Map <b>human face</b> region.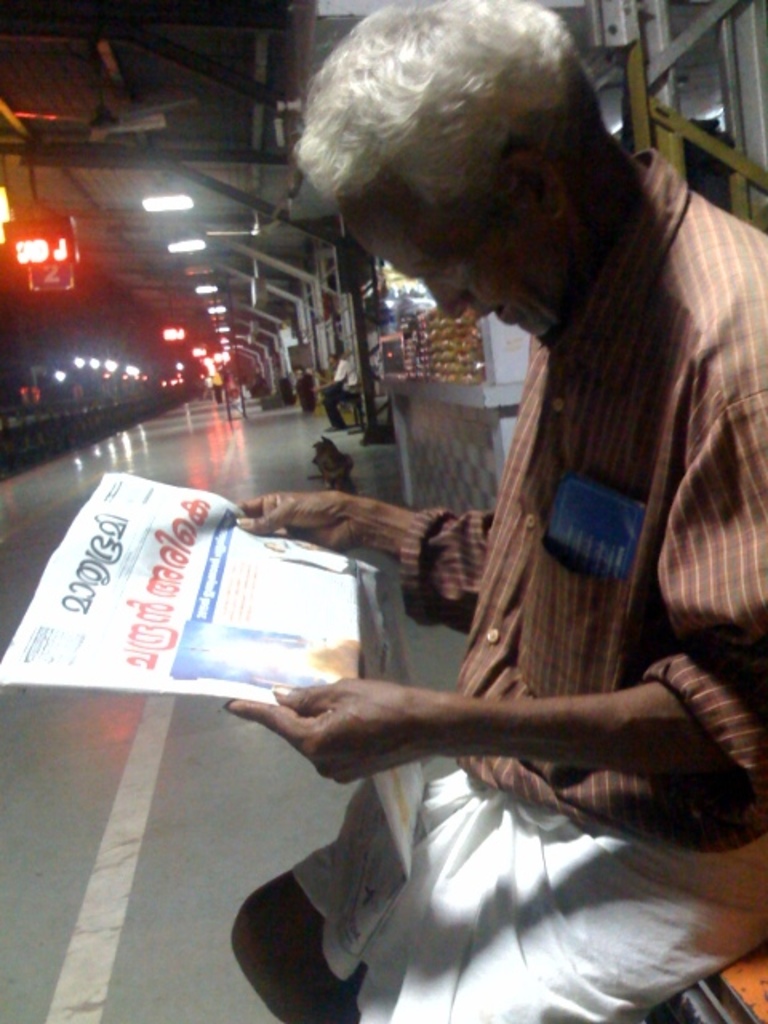
Mapped to 333,162,549,336.
